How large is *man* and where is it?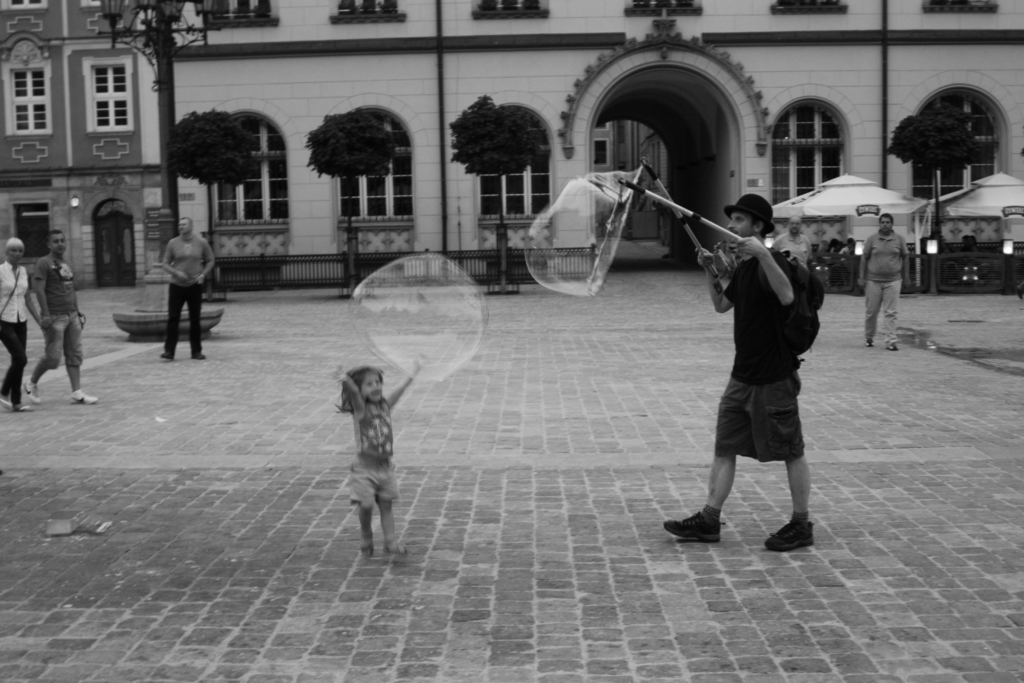
Bounding box: x1=686 y1=187 x2=834 y2=559.
